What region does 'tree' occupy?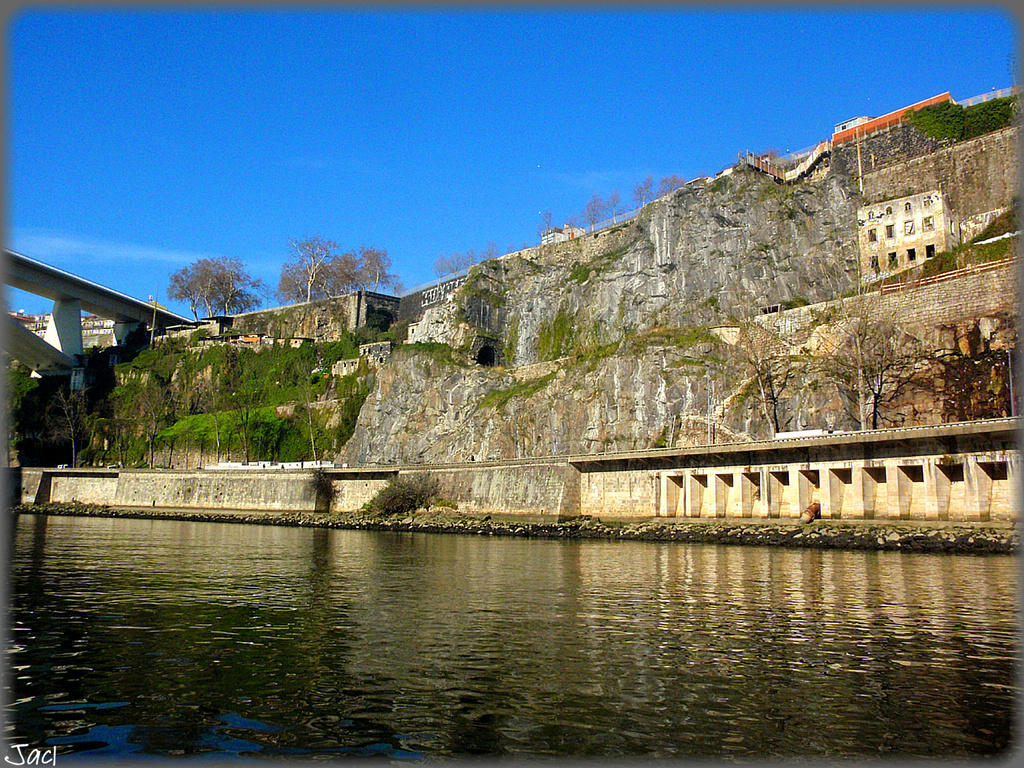
bbox(296, 373, 326, 457).
